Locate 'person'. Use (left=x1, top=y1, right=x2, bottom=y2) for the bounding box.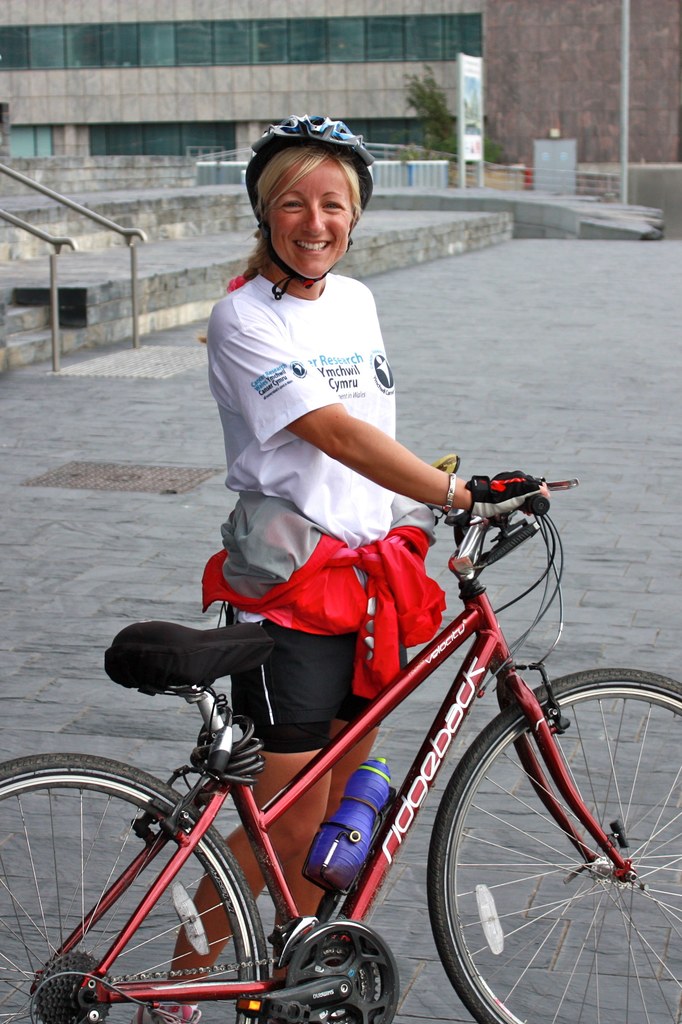
(left=154, top=143, right=531, bottom=975).
